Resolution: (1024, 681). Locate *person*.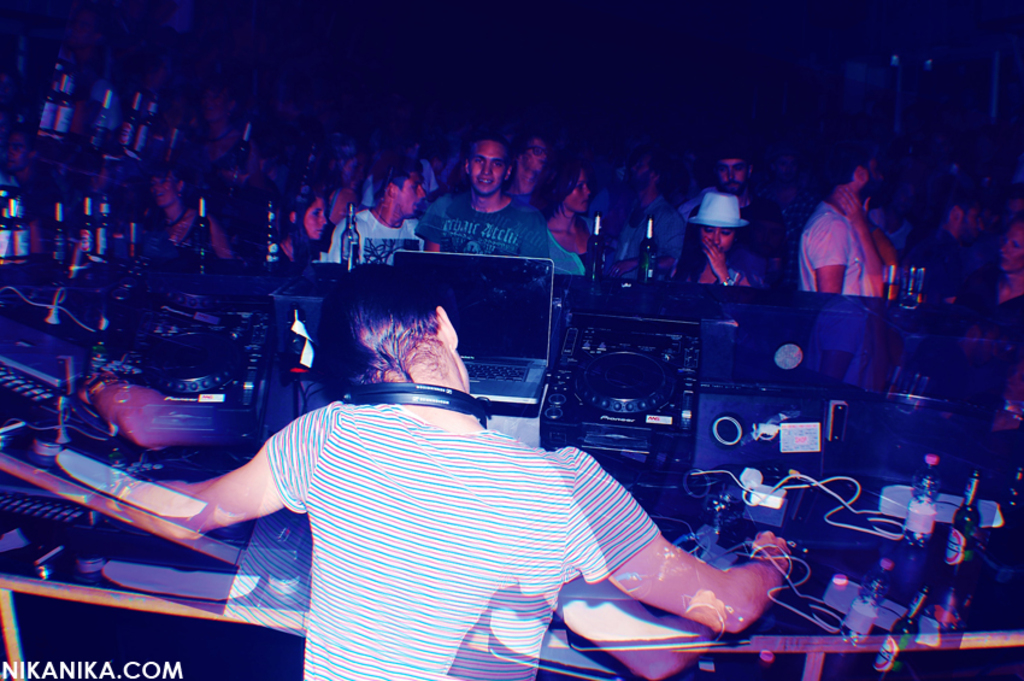
select_region(795, 152, 888, 303).
